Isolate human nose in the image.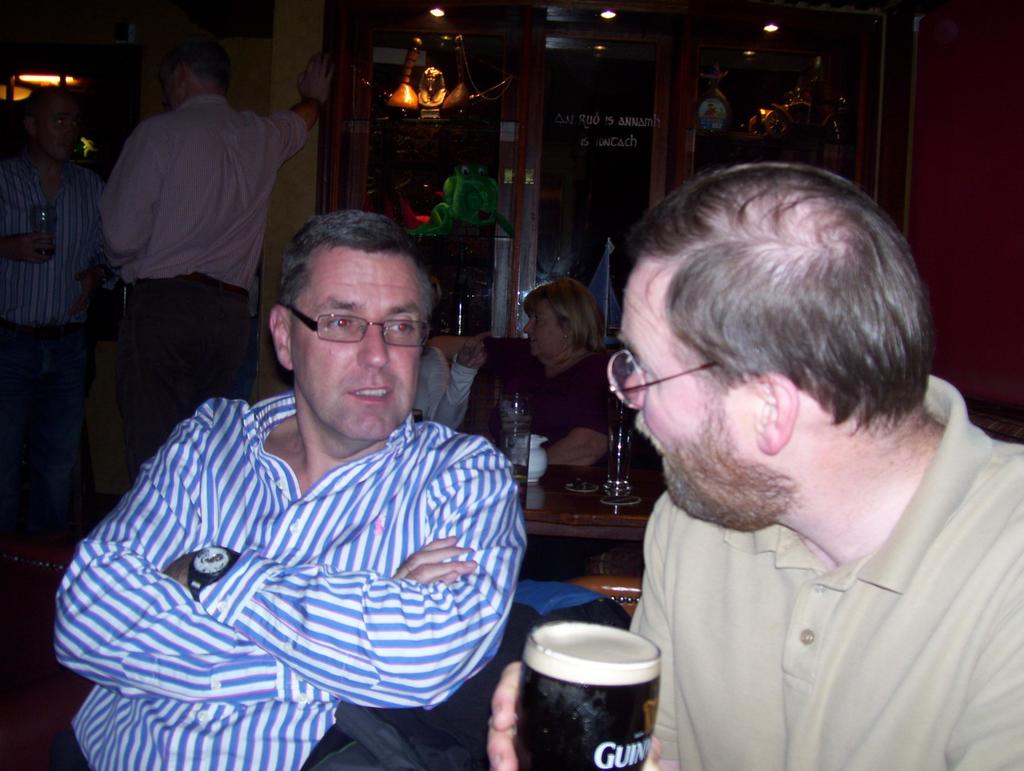
Isolated region: box(621, 362, 642, 412).
